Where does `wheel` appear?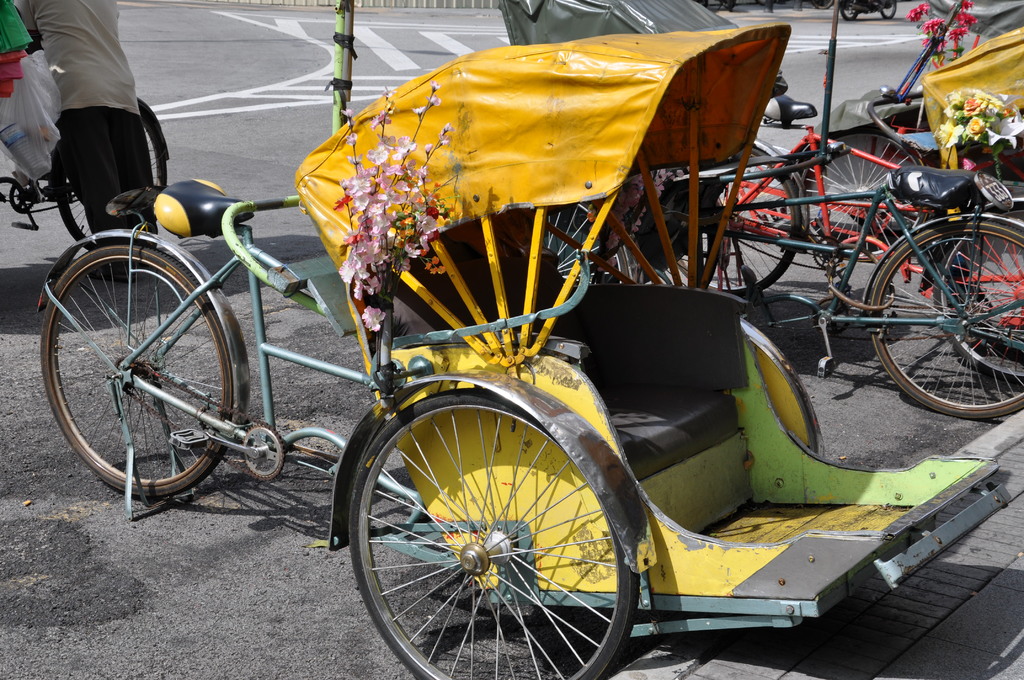
Appears at detection(872, 219, 1023, 417).
